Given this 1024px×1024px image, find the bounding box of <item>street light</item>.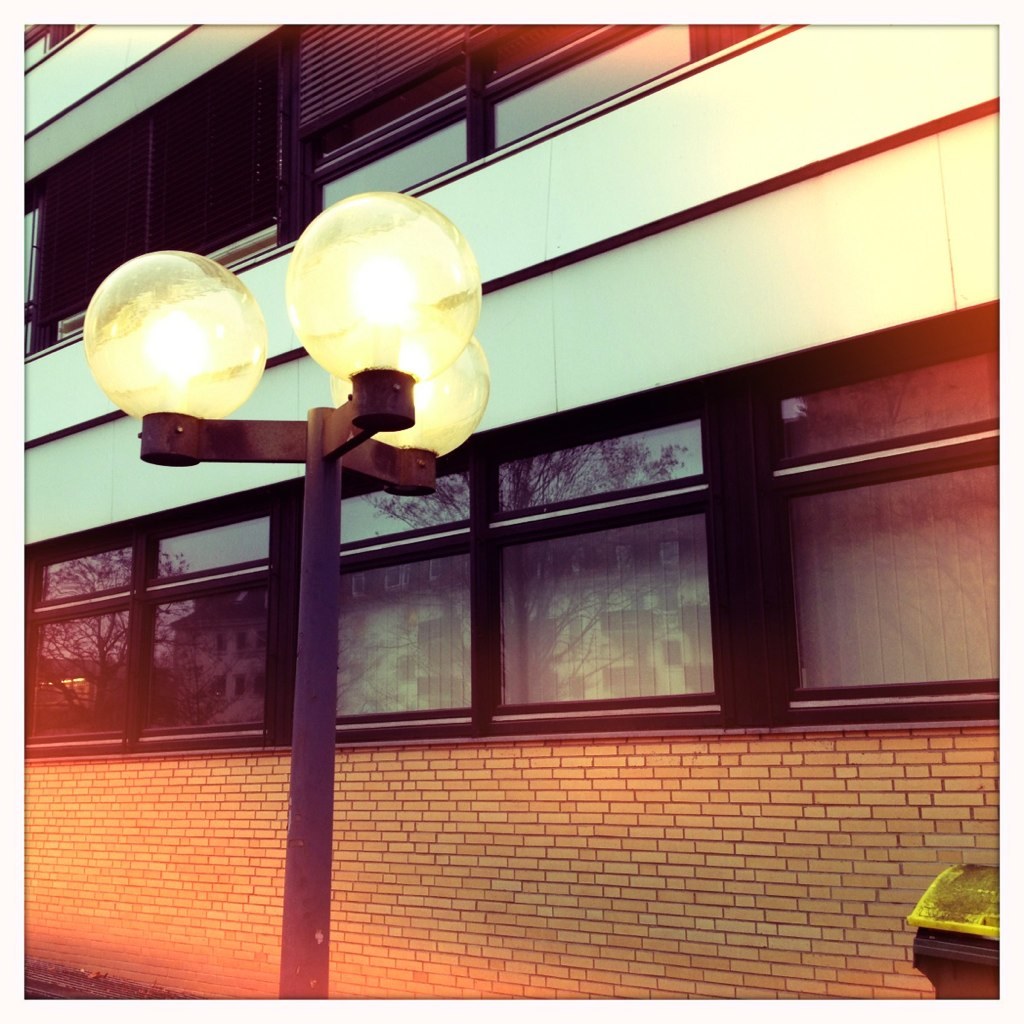
bbox(77, 187, 492, 1023).
